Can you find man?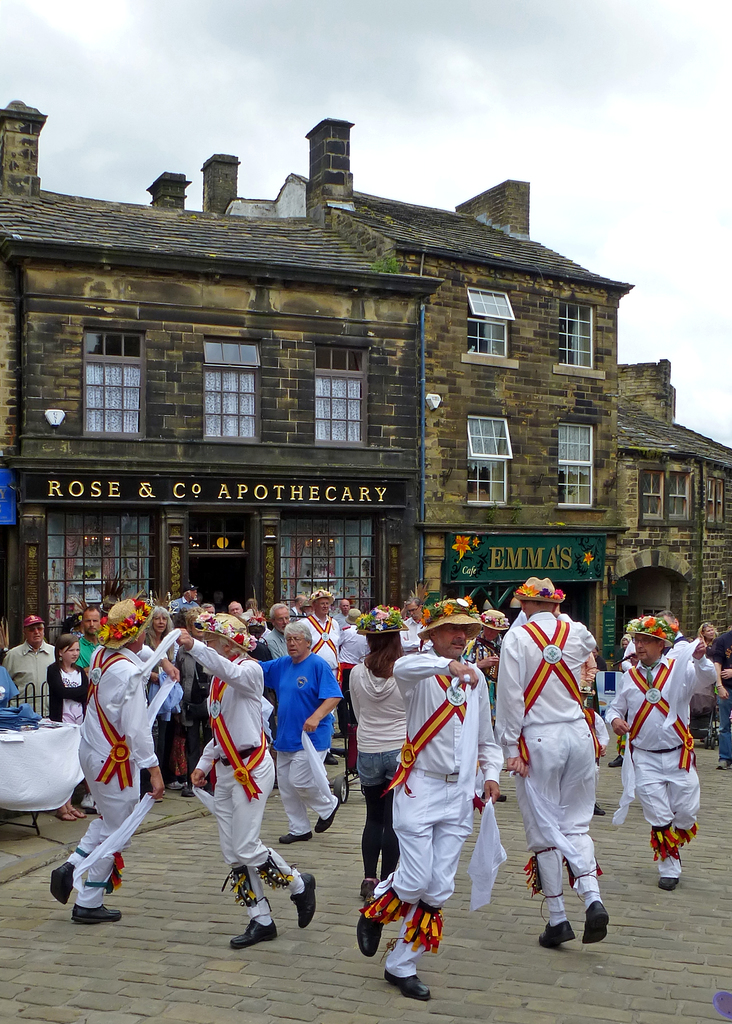
Yes, bounding box: x1=497, y1=546, x2=613, y2=965.
